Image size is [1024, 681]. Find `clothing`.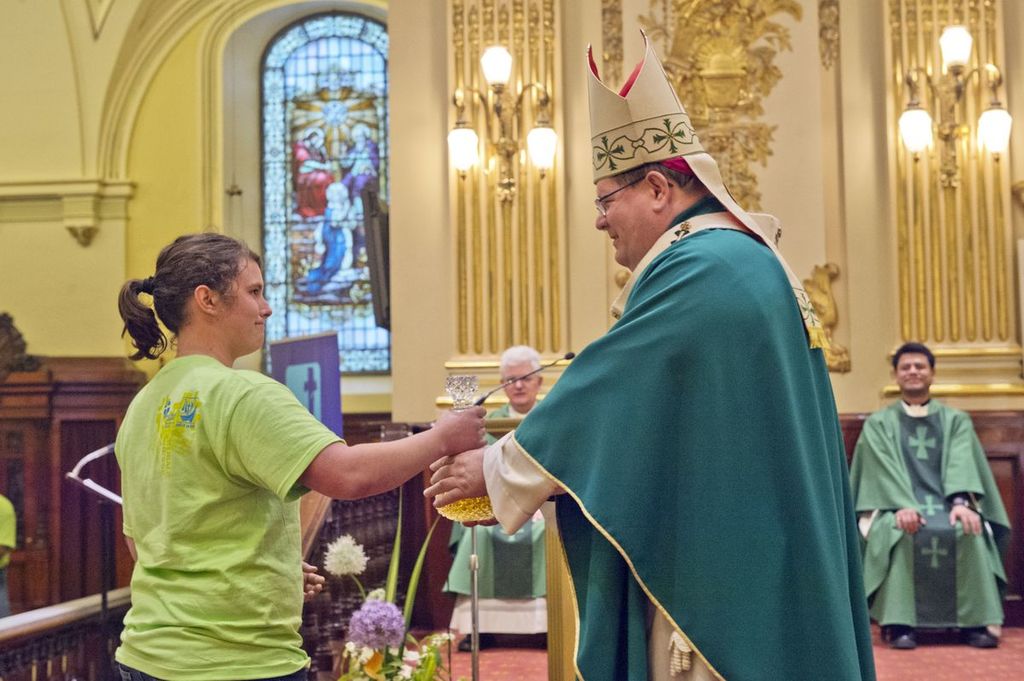
region(108, 362, 343, 680).
